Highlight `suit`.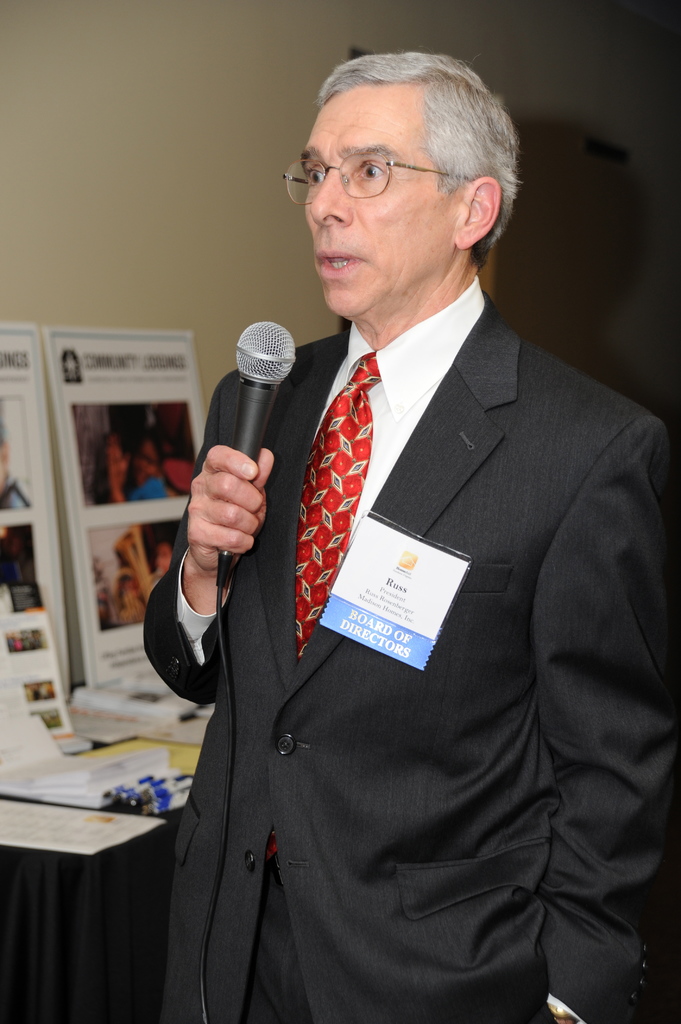
Highlighted region: (178,111,643,1007).
